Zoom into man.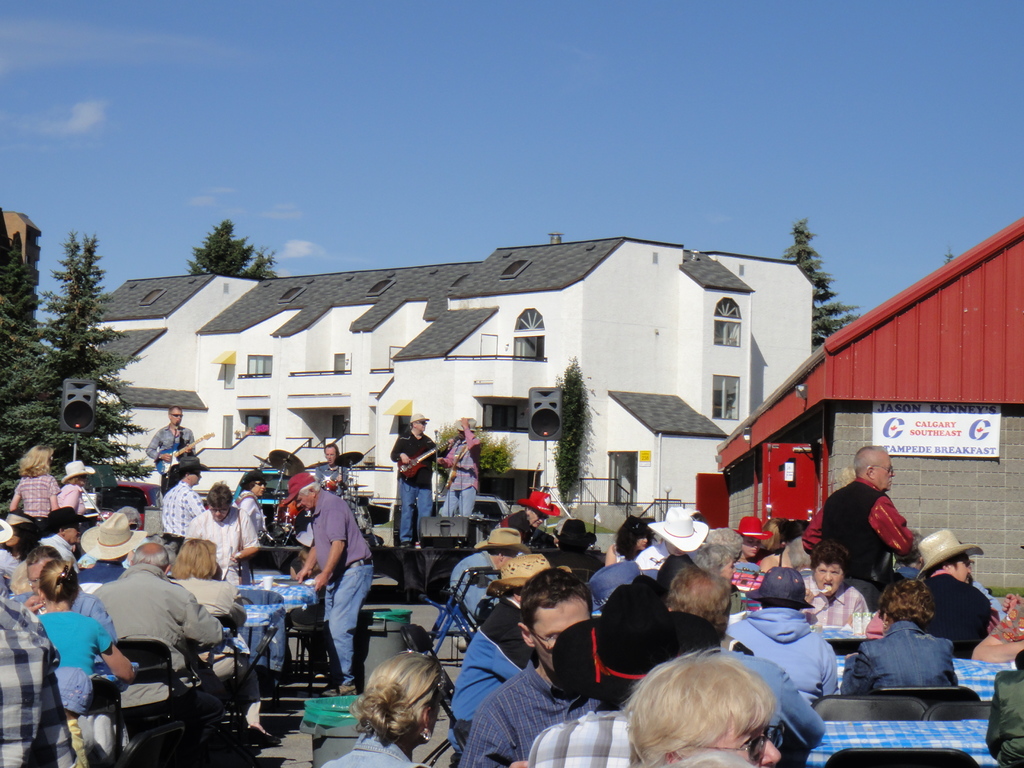
Zoom target: [left=312, top=442, right=353, bottom=490].
